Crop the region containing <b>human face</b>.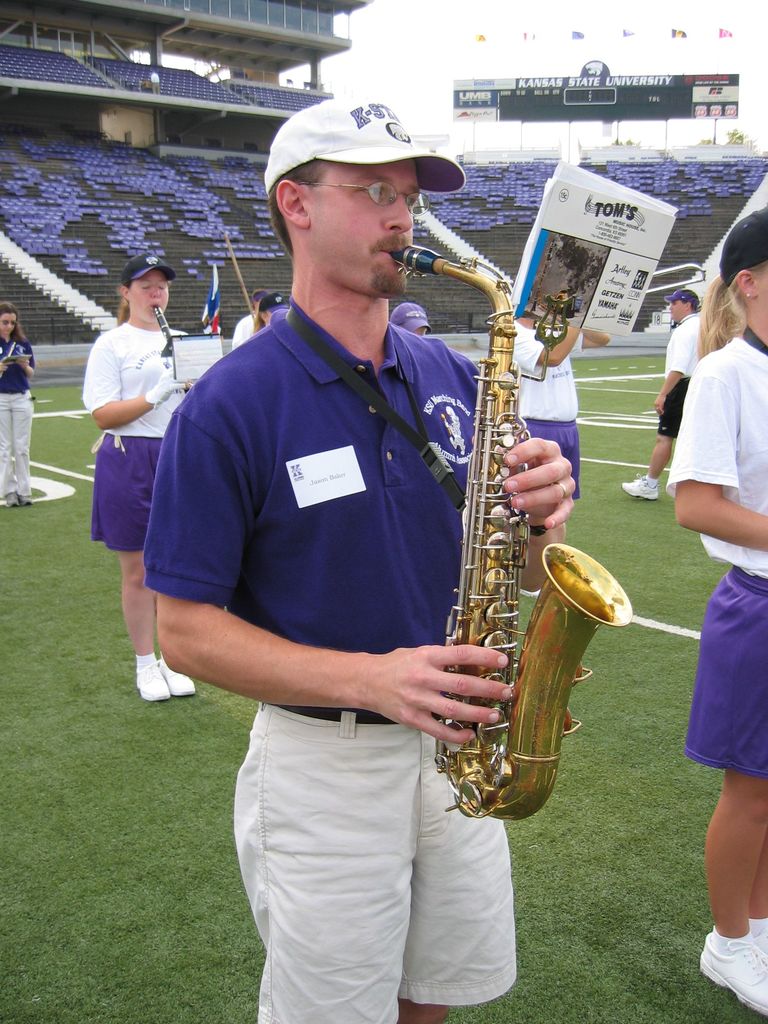
Crop region: Rect(130, 271, 173, 317).
